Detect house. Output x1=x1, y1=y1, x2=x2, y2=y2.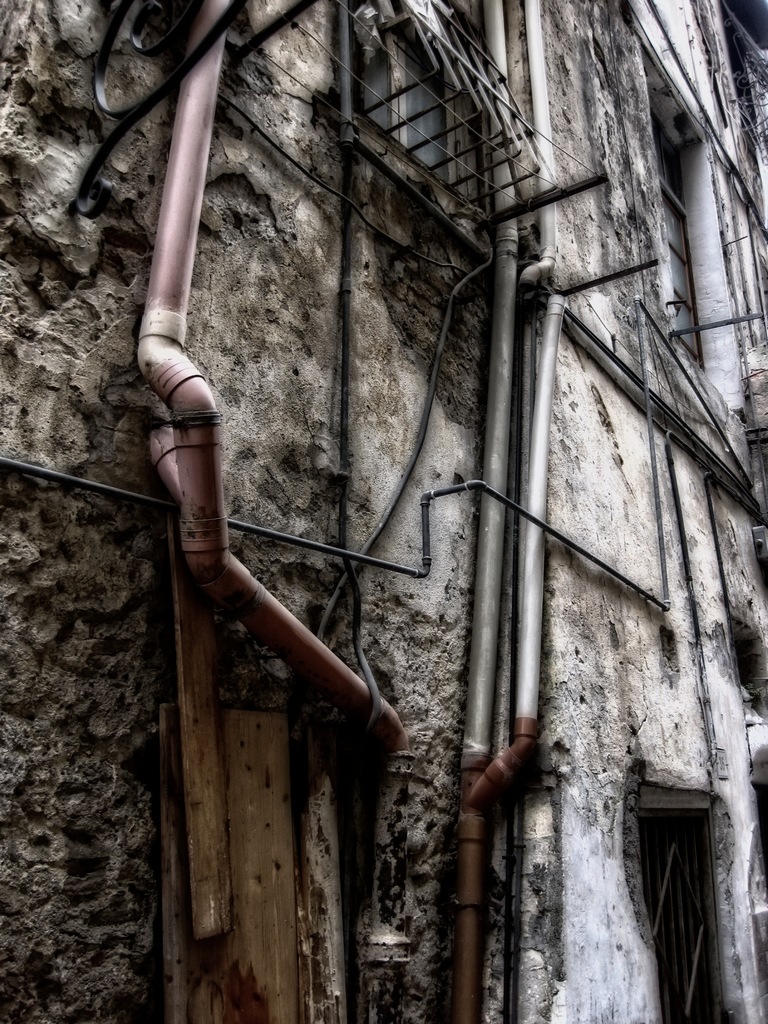
x1=0, y1=0, x2=767, y2=1023.
